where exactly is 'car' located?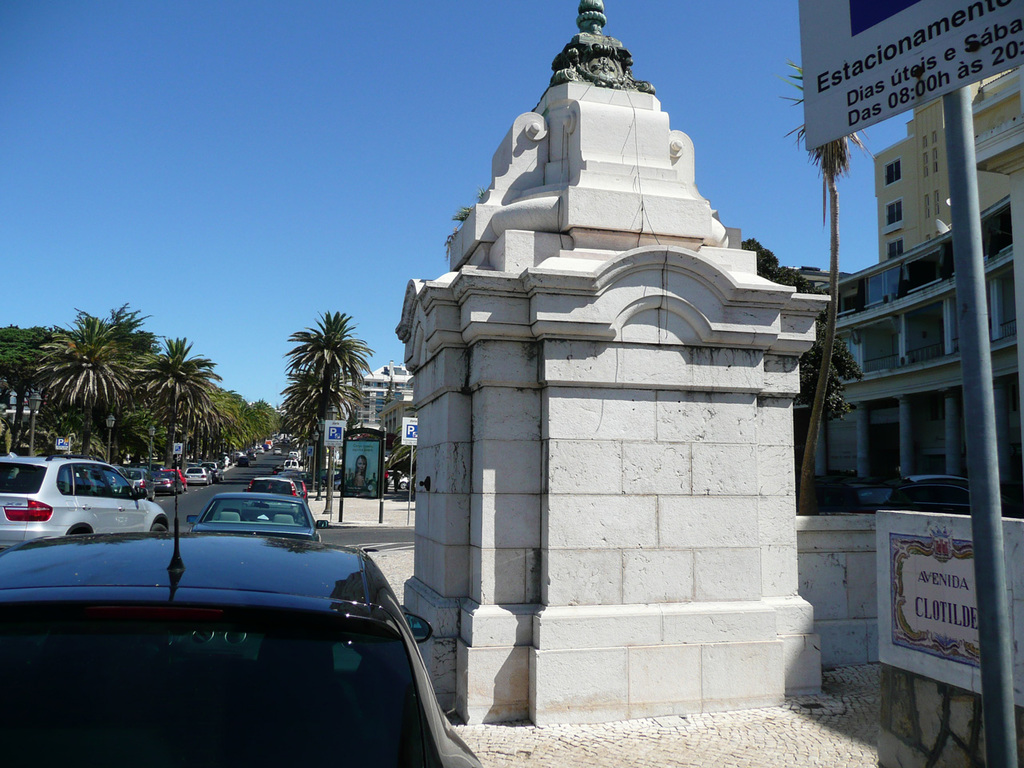
Its bounding box is x1=201, y1=461, x2=229, y2=481.
